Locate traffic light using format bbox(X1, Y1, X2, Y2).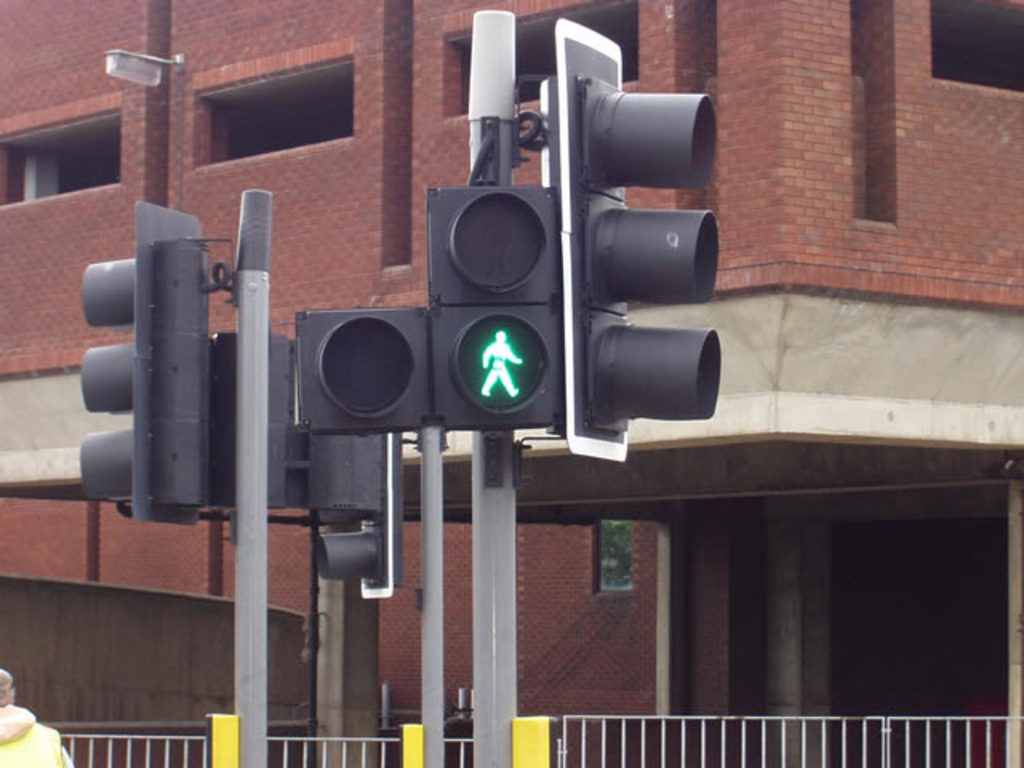
bbox(78, 202, 206, 525).
